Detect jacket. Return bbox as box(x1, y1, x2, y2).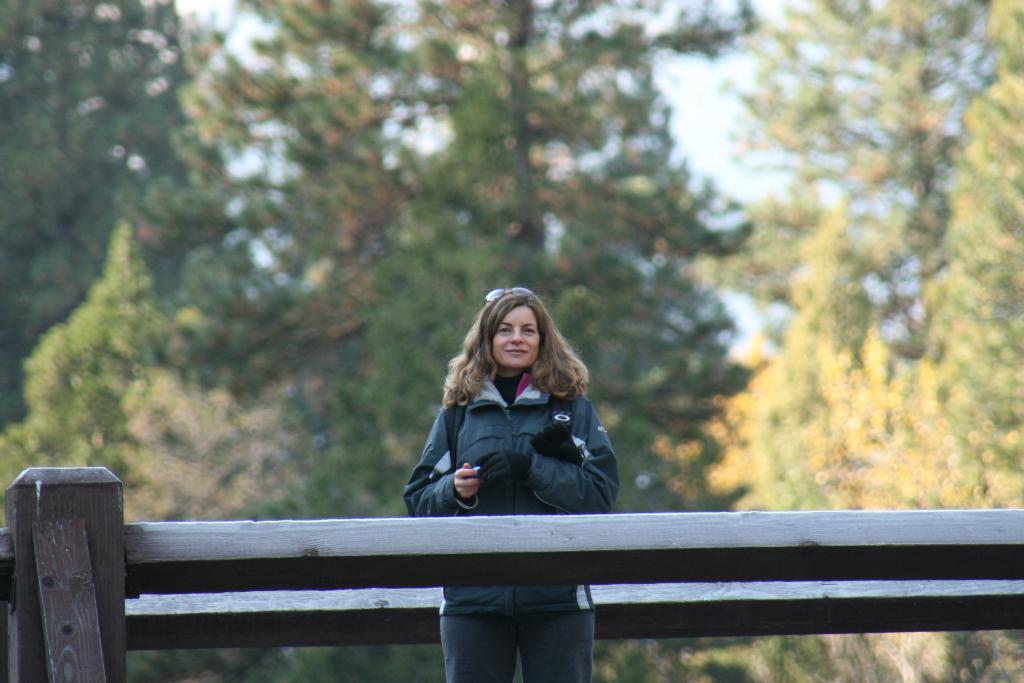
box(372, 327, 624, 580).
